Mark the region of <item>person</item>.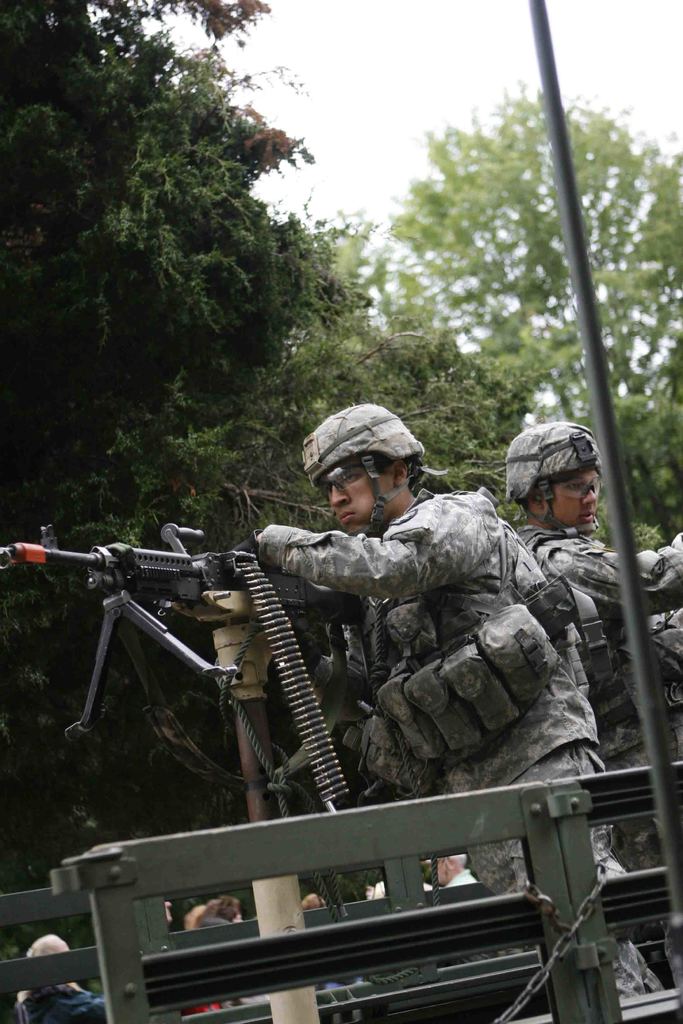
Region: 497 414 681 881.
